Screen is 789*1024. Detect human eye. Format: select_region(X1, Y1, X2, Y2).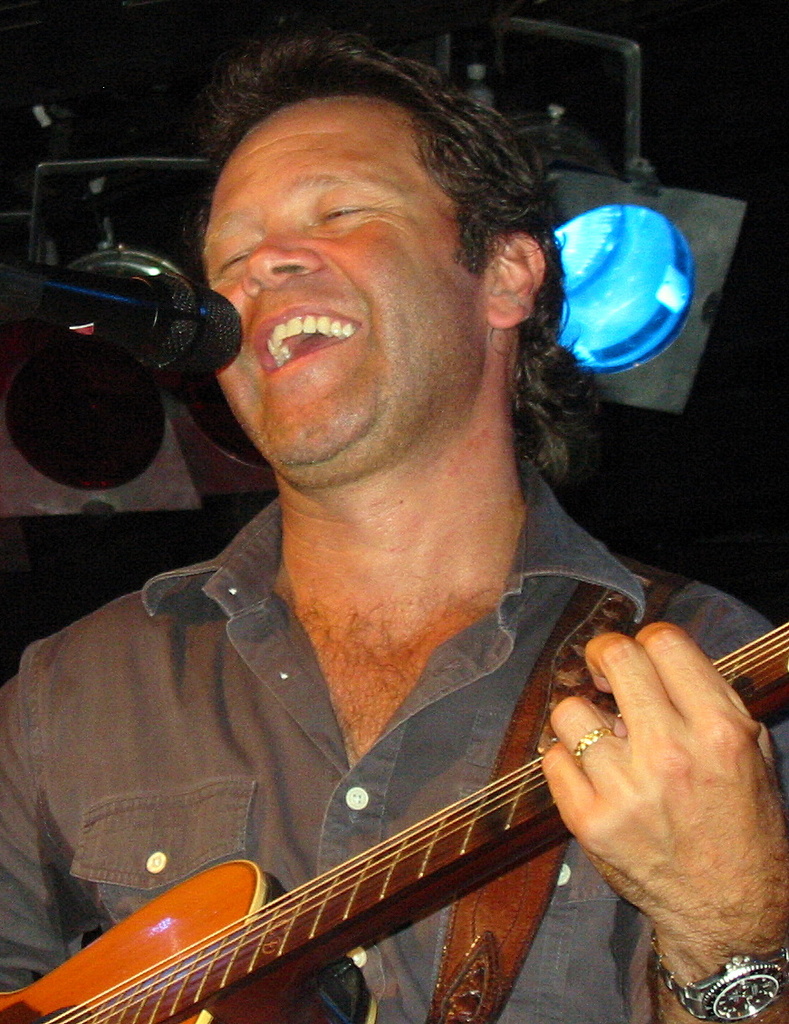
select_region(213, 236, 256, 278).
